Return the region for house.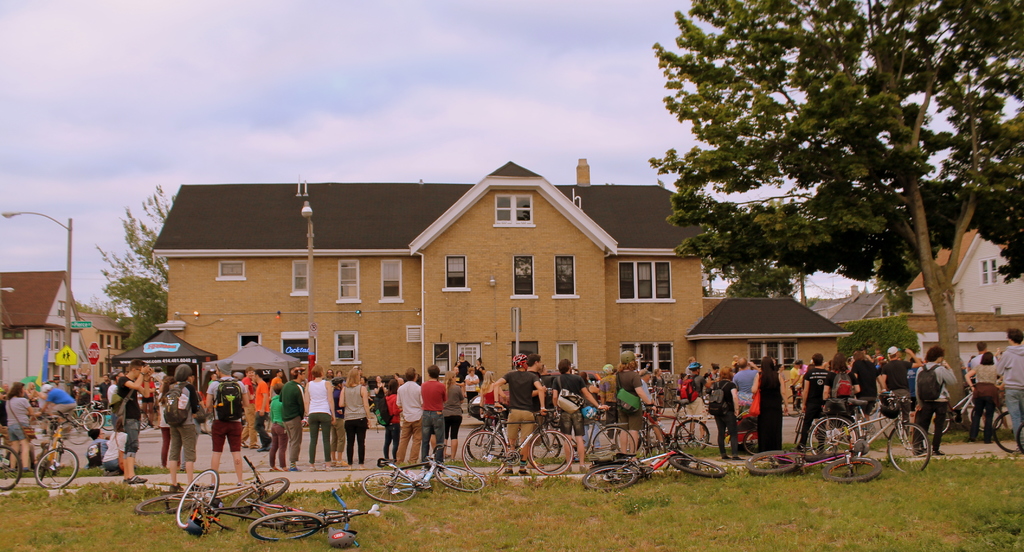
BBox(899, 229, 1023, 359).
